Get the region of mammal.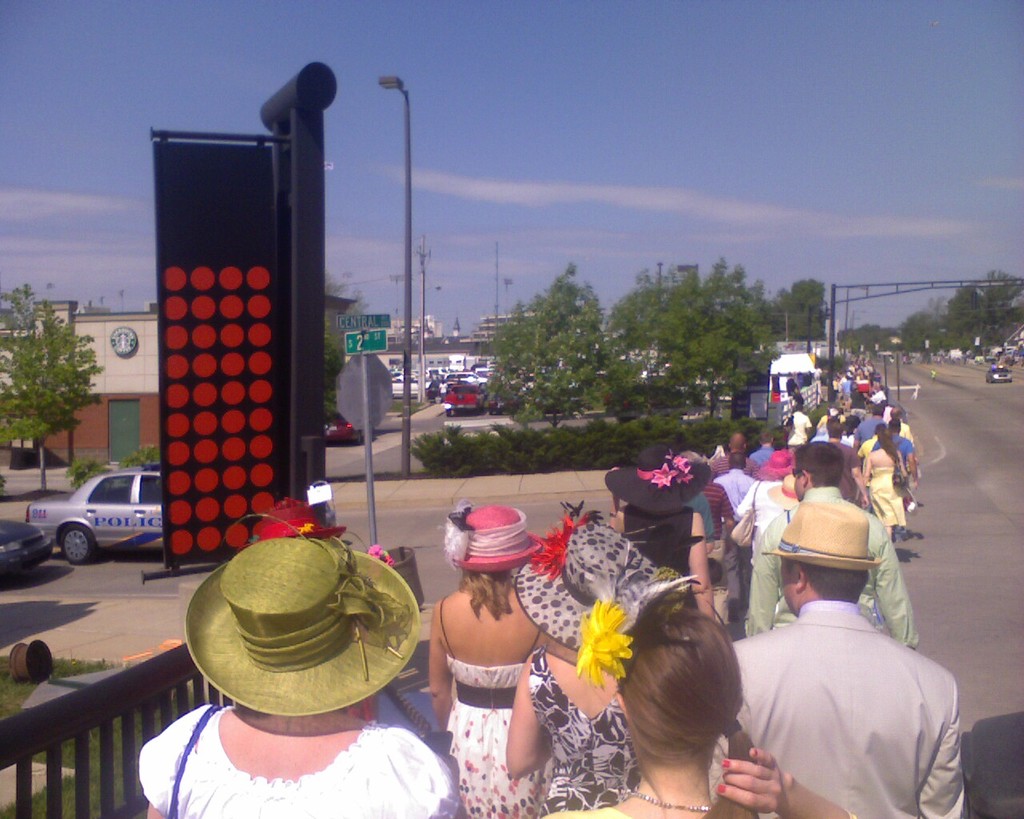
[542, 585, 856, 818].
